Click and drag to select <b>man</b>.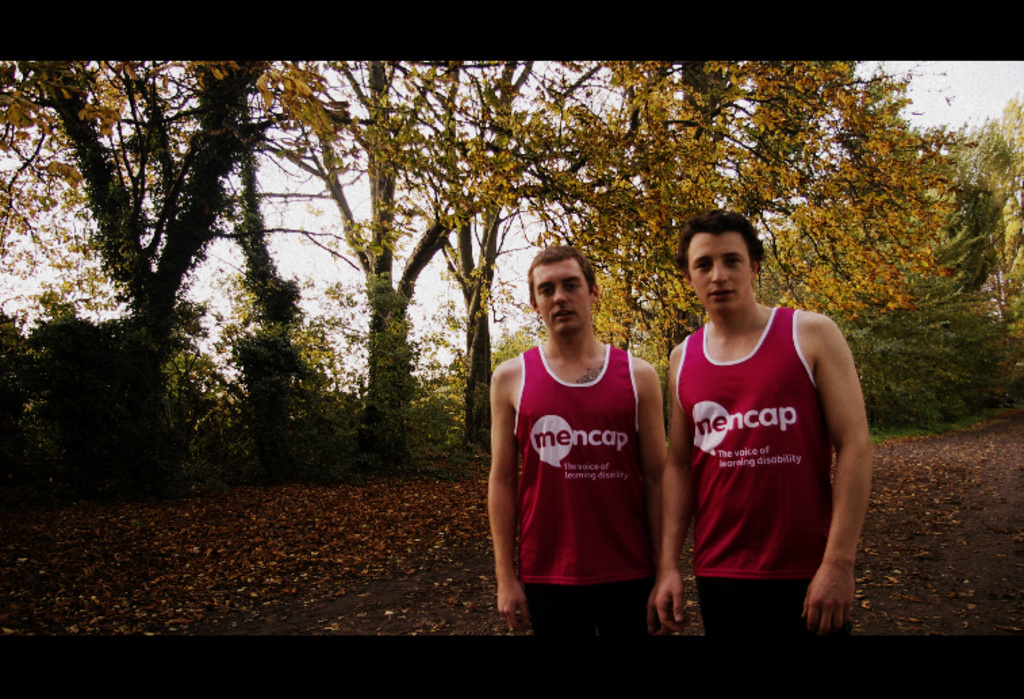
Selection: rect(486, 220, 683, 633).
